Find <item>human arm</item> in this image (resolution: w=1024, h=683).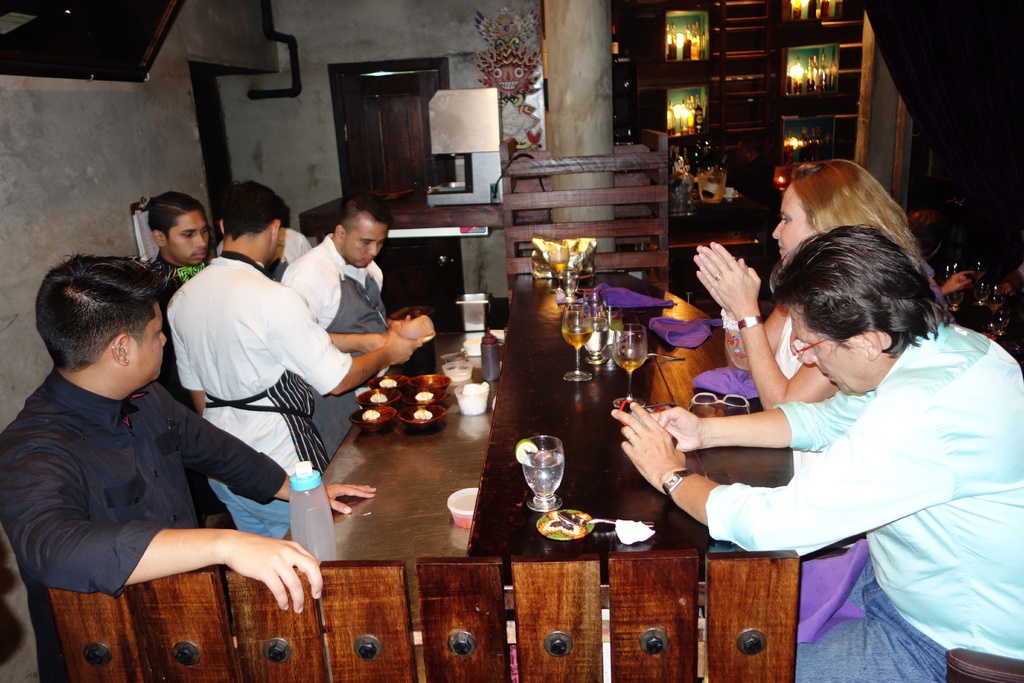
crop(648, 386, 873, 461).
